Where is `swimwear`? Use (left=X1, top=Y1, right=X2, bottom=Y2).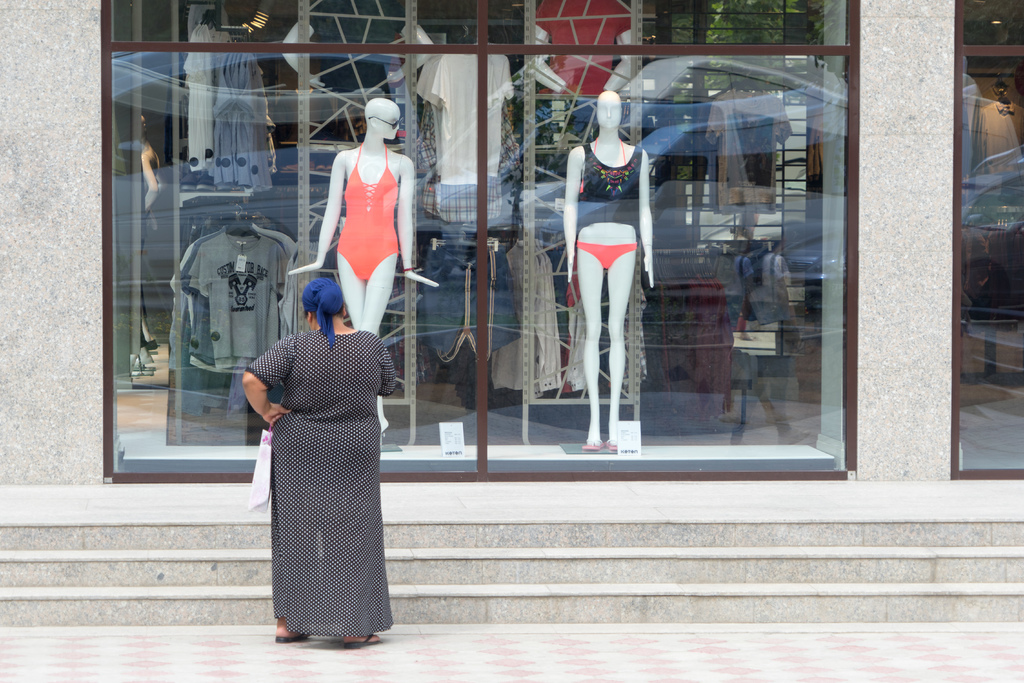
(left=575, top=242, right=639, bottom=272).
